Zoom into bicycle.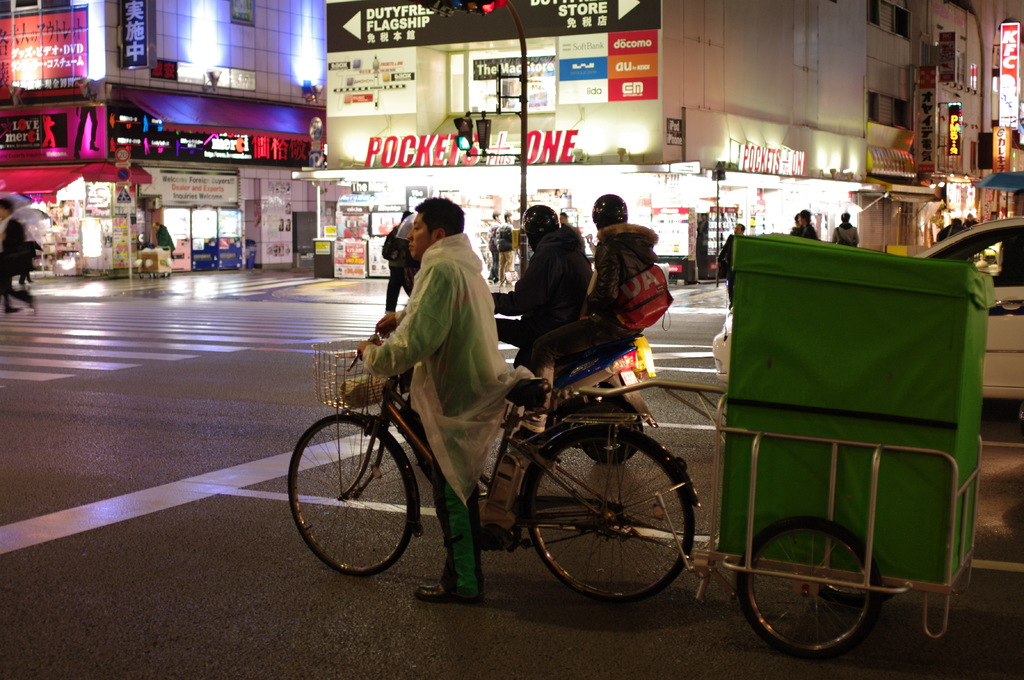
Zoom target: [273, 321, 749, 606].
